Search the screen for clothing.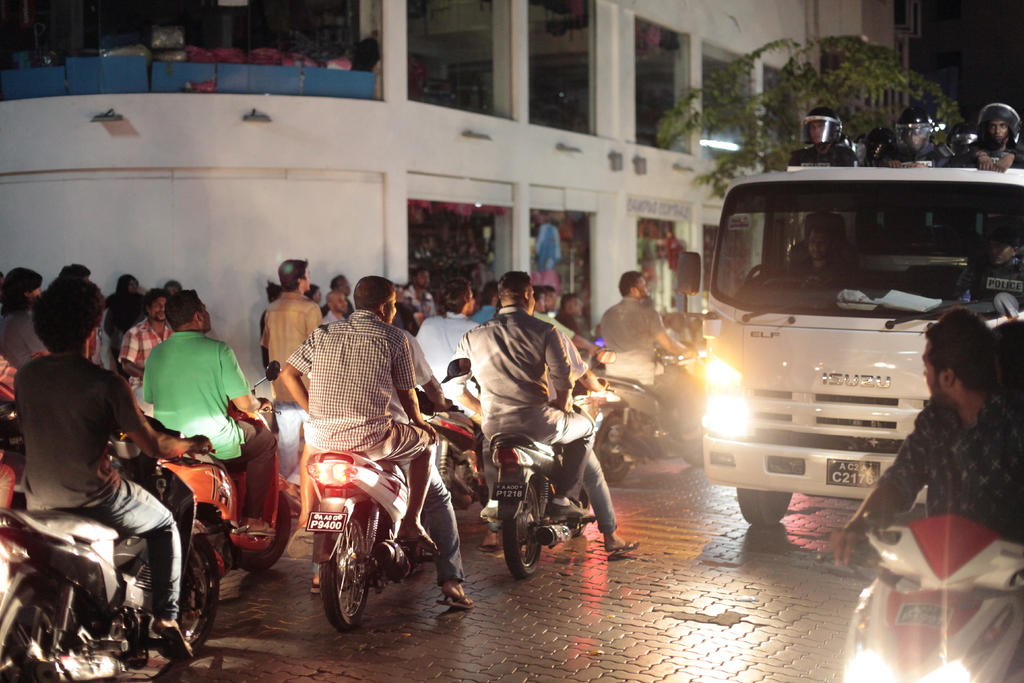
Found at box(457, 308, 589, 503).
